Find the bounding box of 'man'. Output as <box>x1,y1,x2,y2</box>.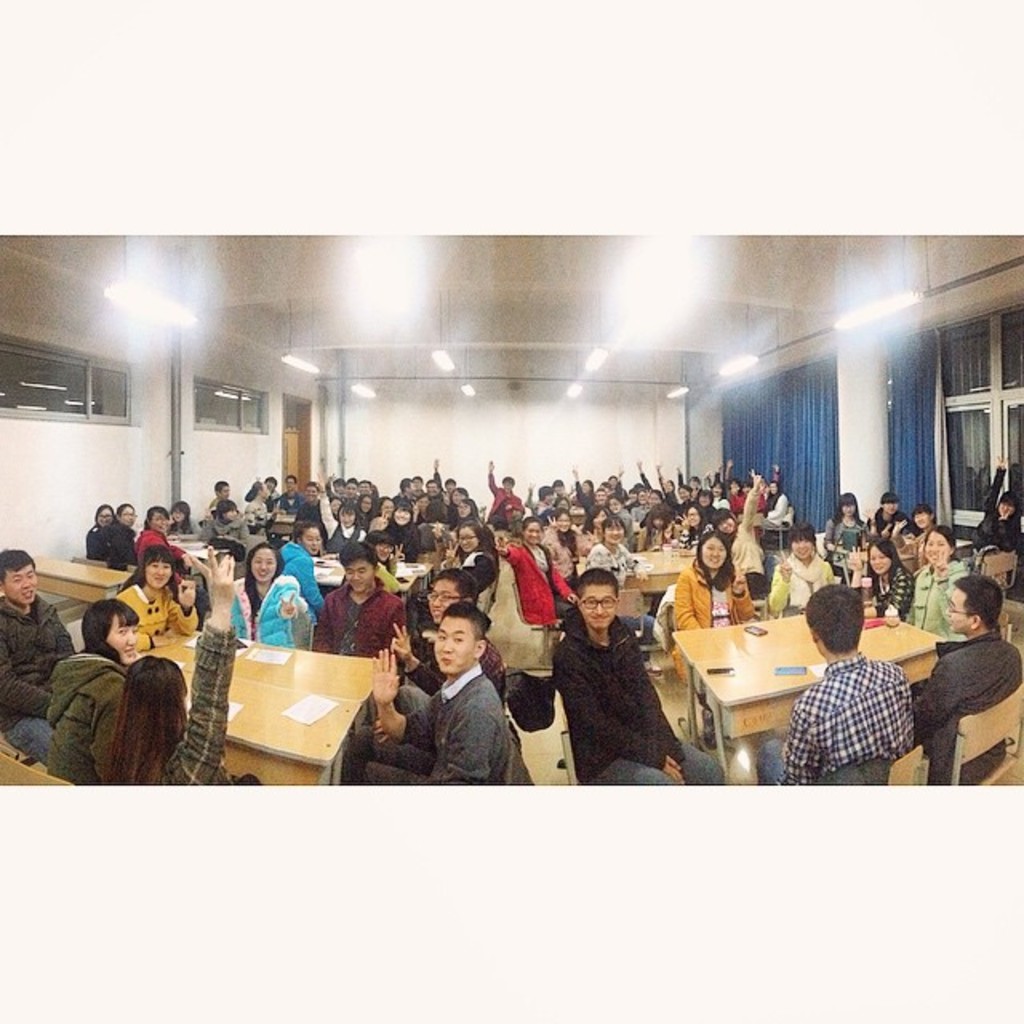
<box>387,565,510,712</box>.
